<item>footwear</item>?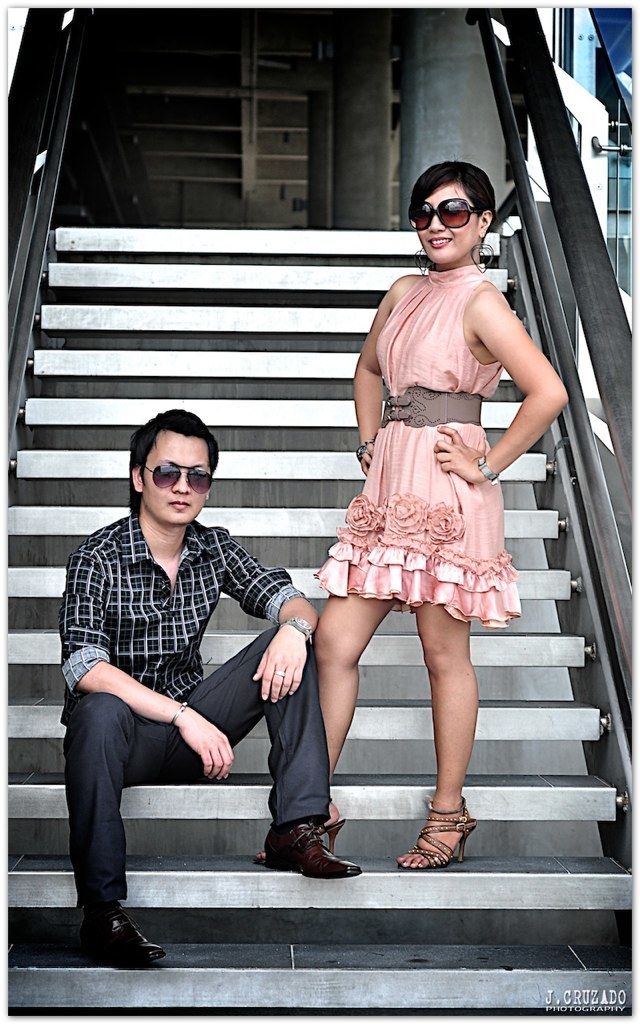
397:797:481:868
